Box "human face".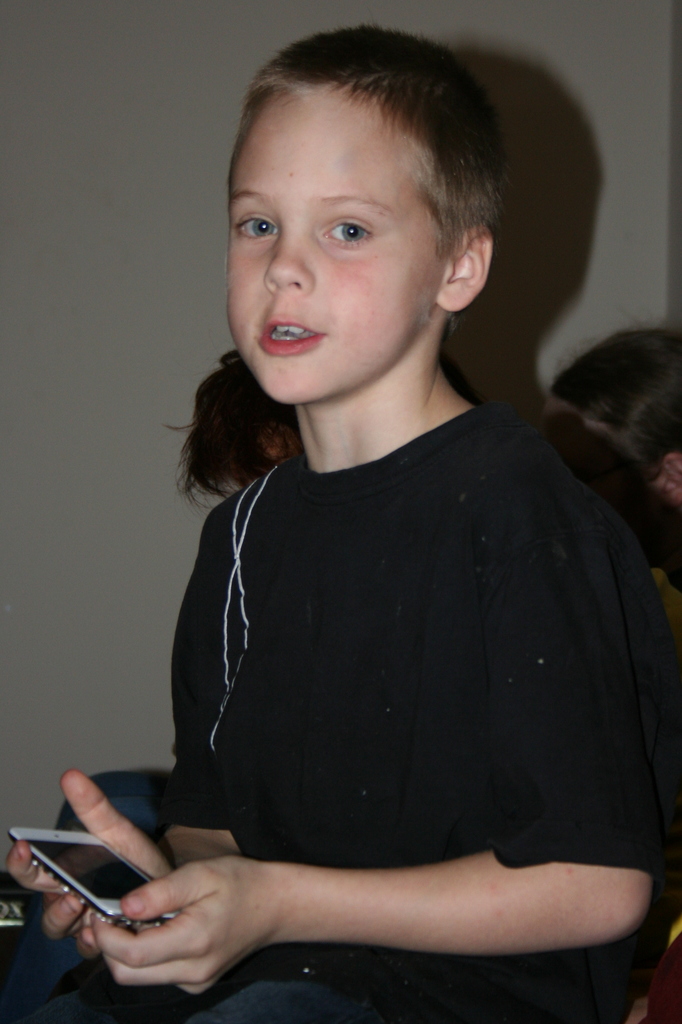
(left=220, top=90, right=451, bottom=412).
